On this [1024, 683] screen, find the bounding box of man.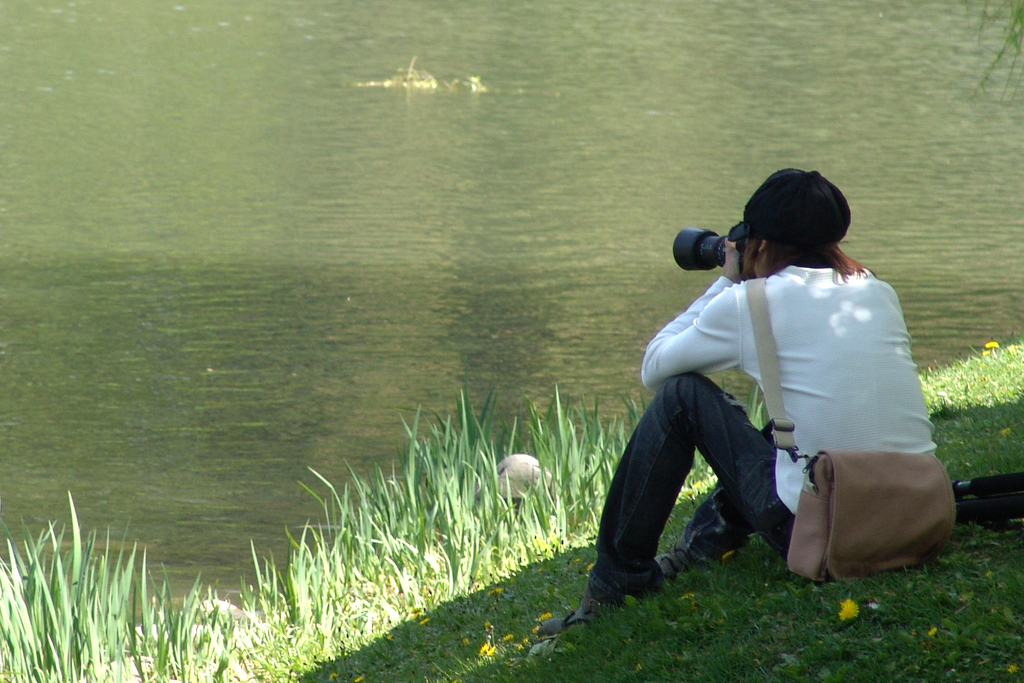
Bounding box: [x1=538, y1=168, x2=938, y2=635].
